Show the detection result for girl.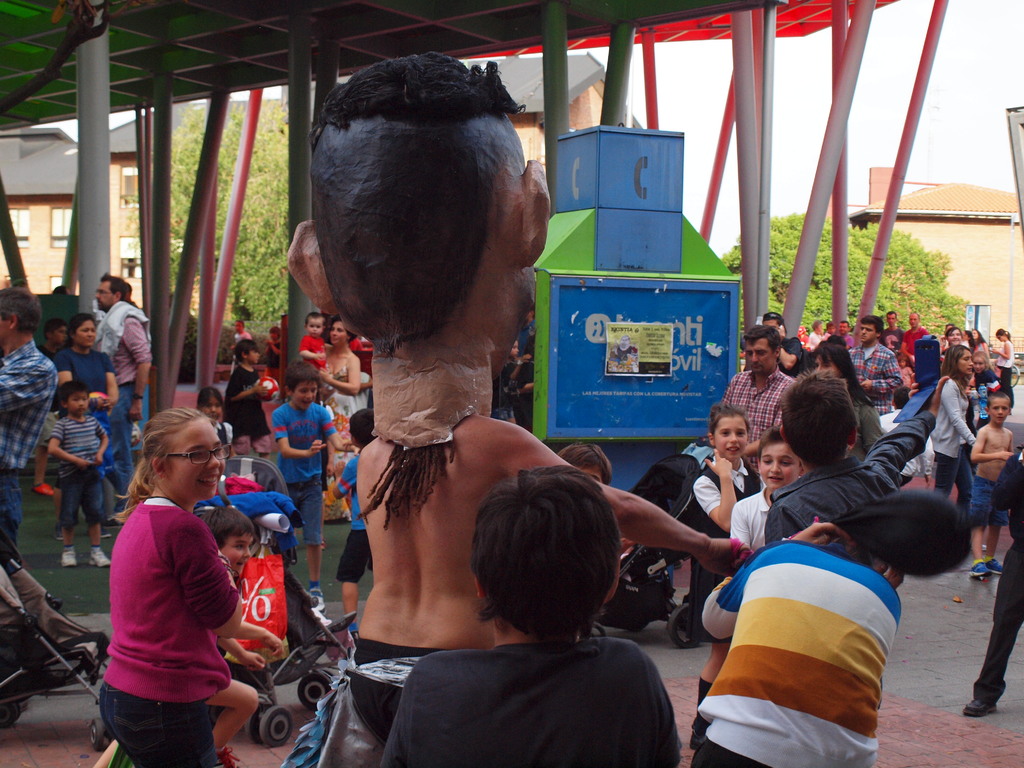
x1=686, y1=399, x2=765, y2=617.
